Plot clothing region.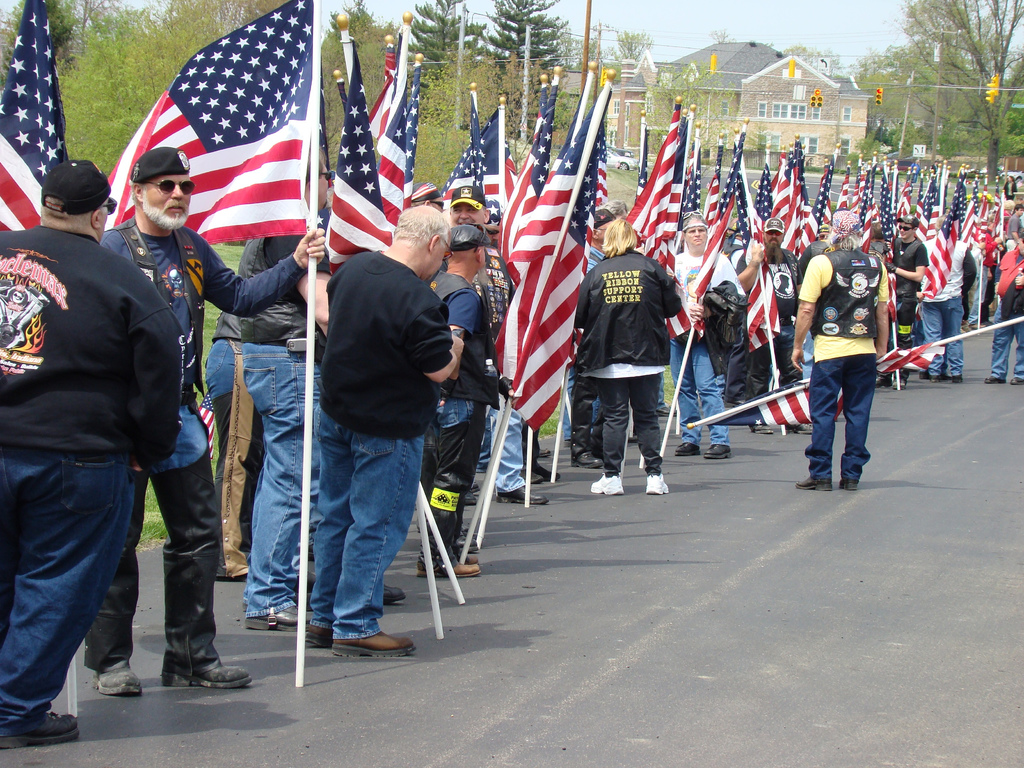
Plotted at [x1=1000, y1=229, x2=1023, y2=378].
